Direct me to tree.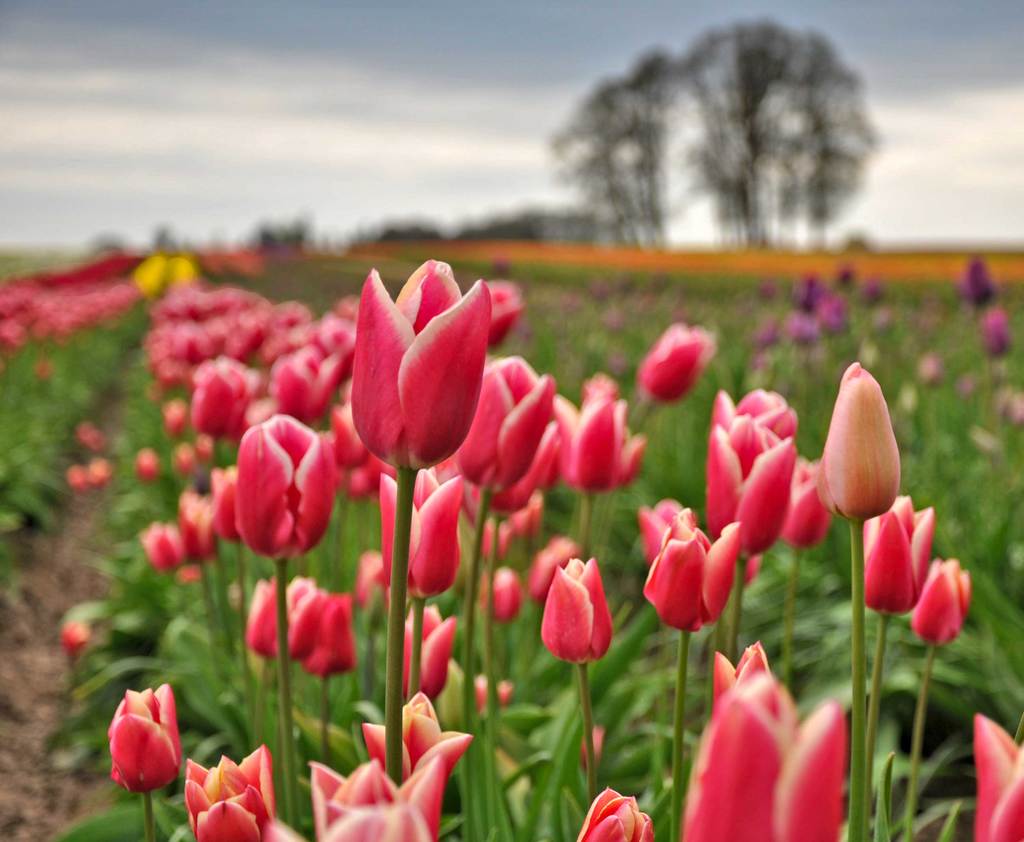
Direction: crop(362, 206, 460, 245).
